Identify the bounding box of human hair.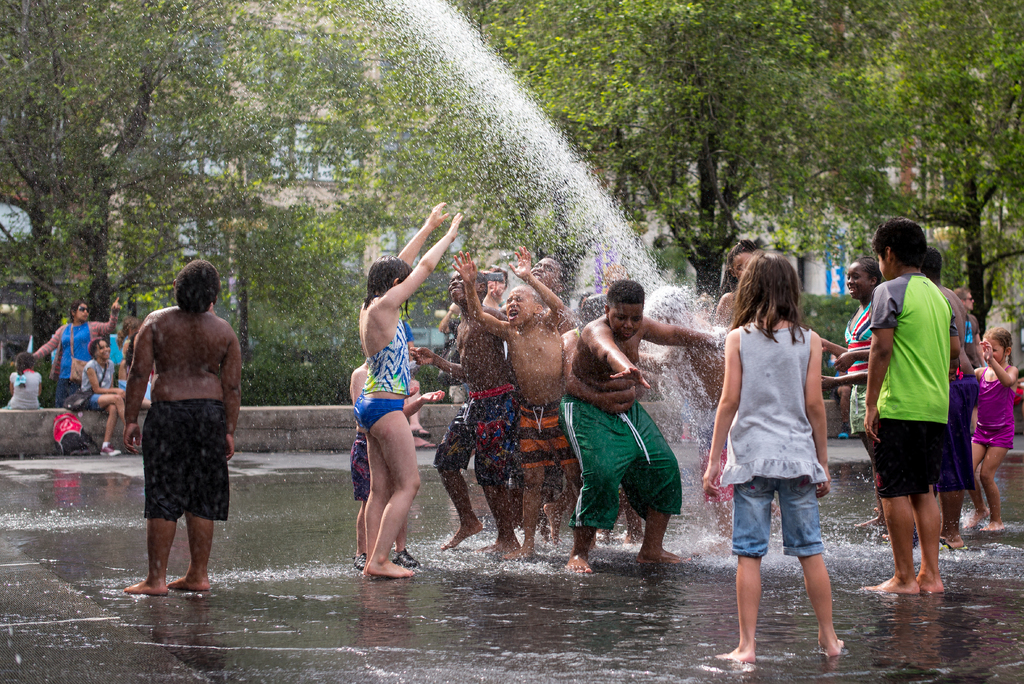
(175, 254, 220, 315).
